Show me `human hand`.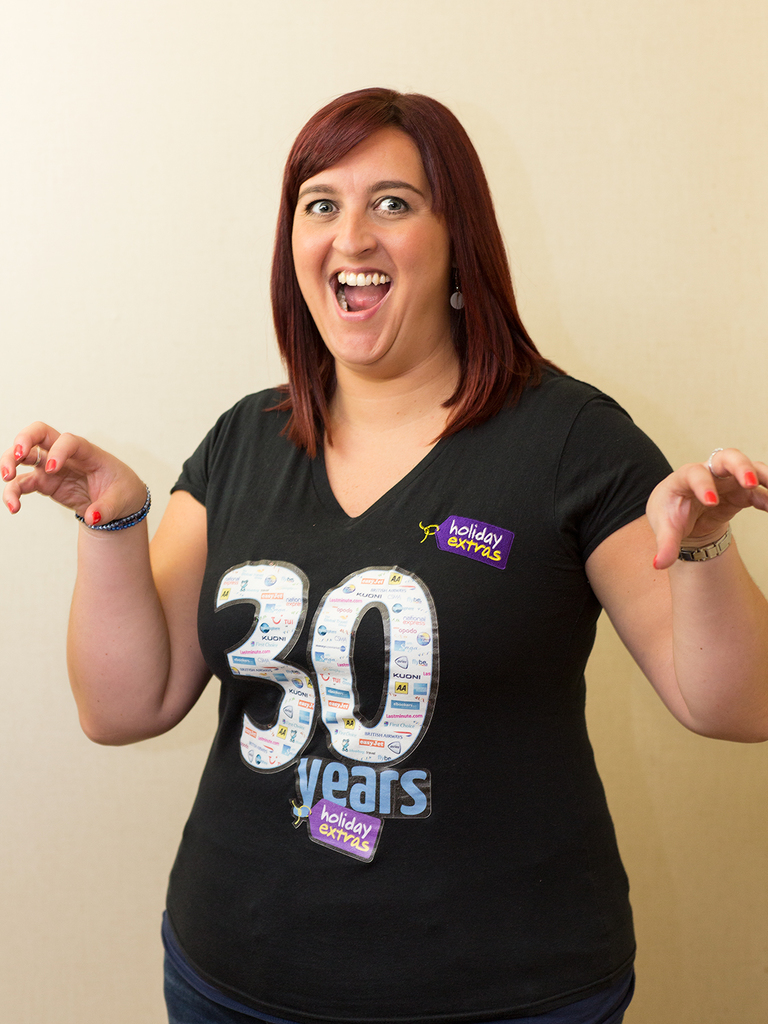
`human hand` is here: select_region(662, 444, 755, 549).
